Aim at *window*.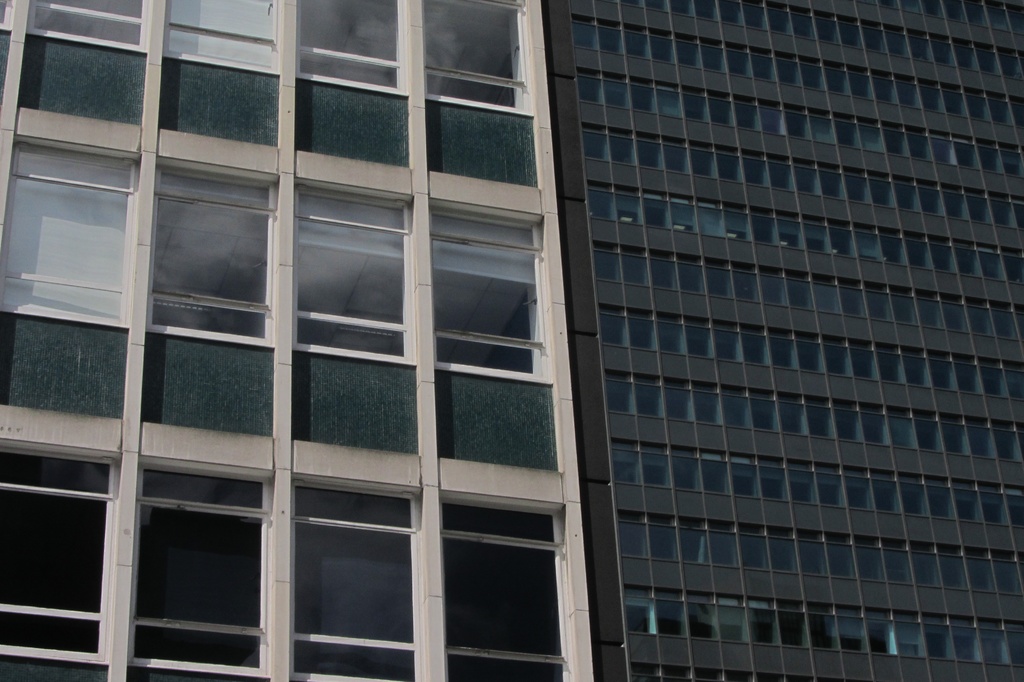
Aimed at detection(430, 92, 544, 219).
